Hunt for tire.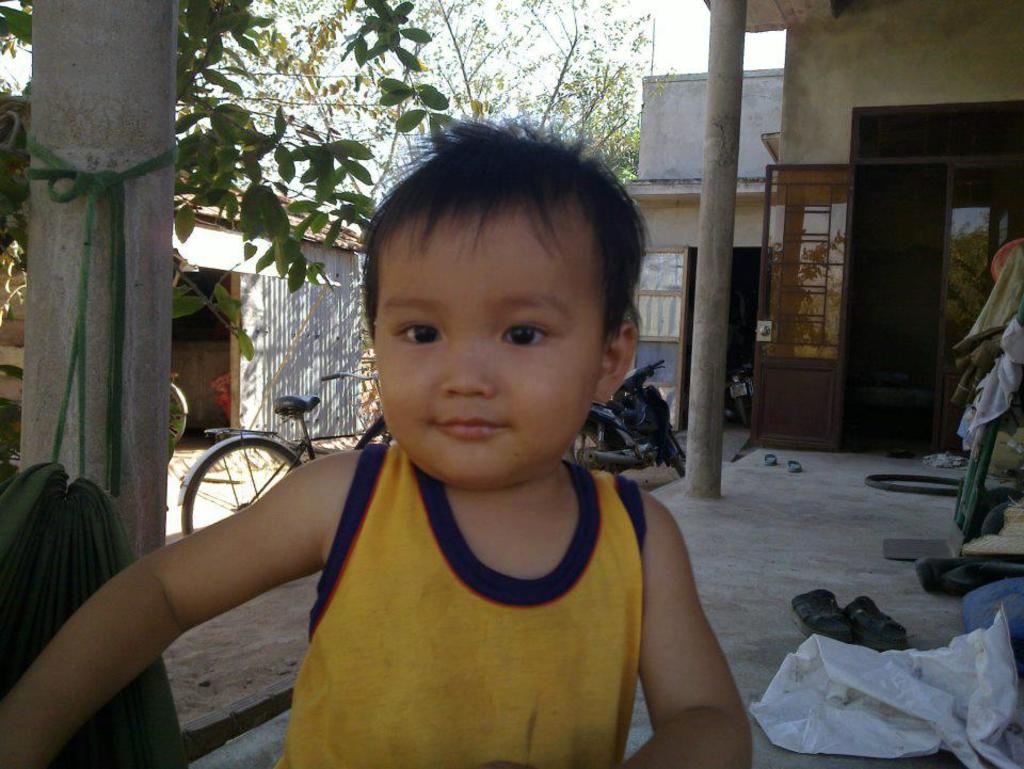
Hunted down at rect(651, 402, 685, 479).
